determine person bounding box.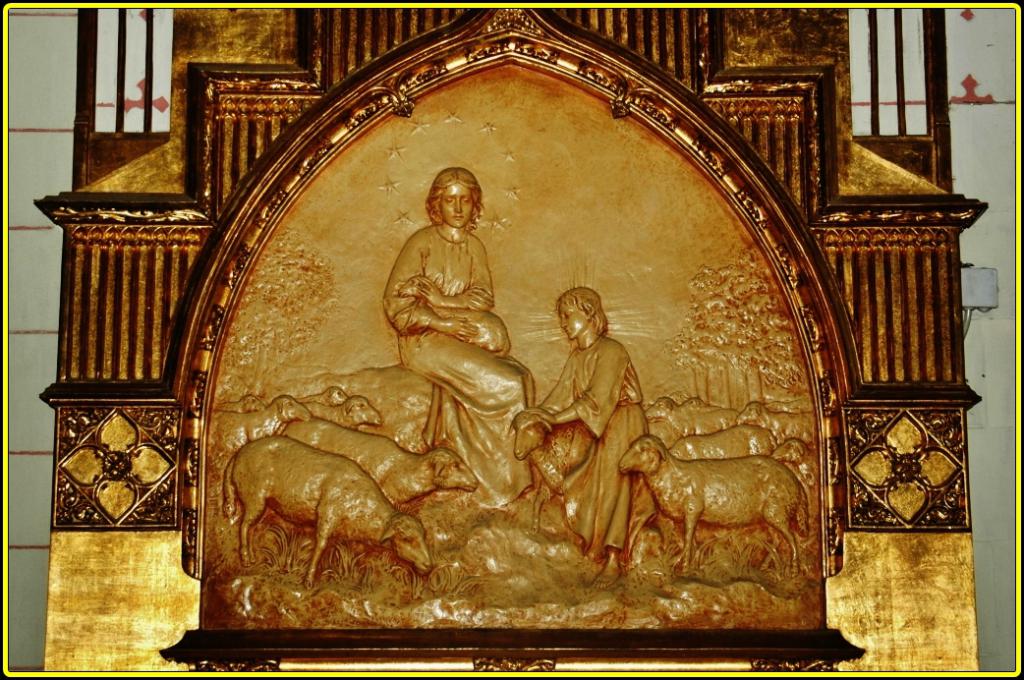
Determined: x1=526 y1=283 x2=653 y2=584.
